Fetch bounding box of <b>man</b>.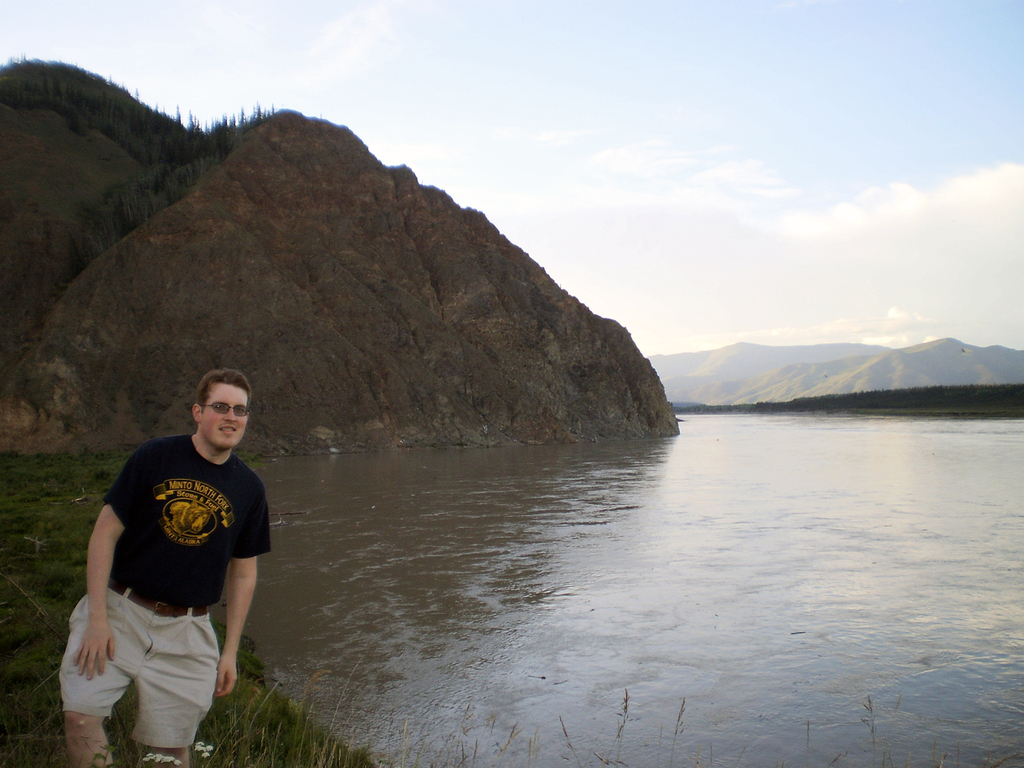
Bbox: (left=67, top=334, right=275, bottom=761).
